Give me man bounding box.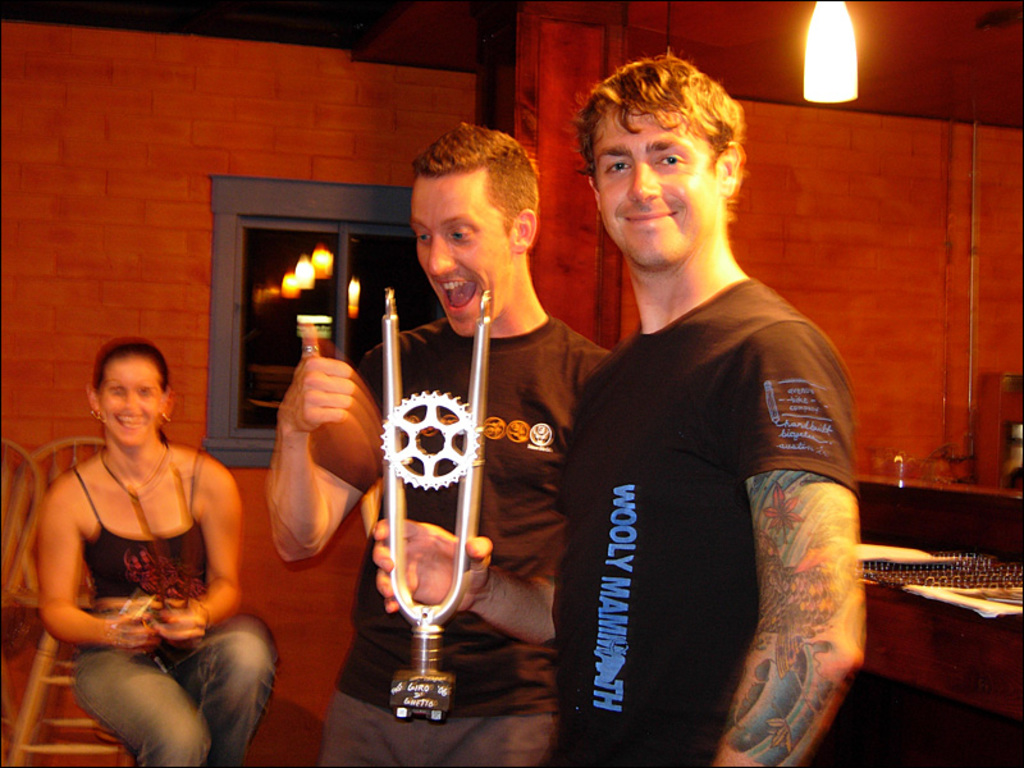
bbox(266, 124, 628, 767).
